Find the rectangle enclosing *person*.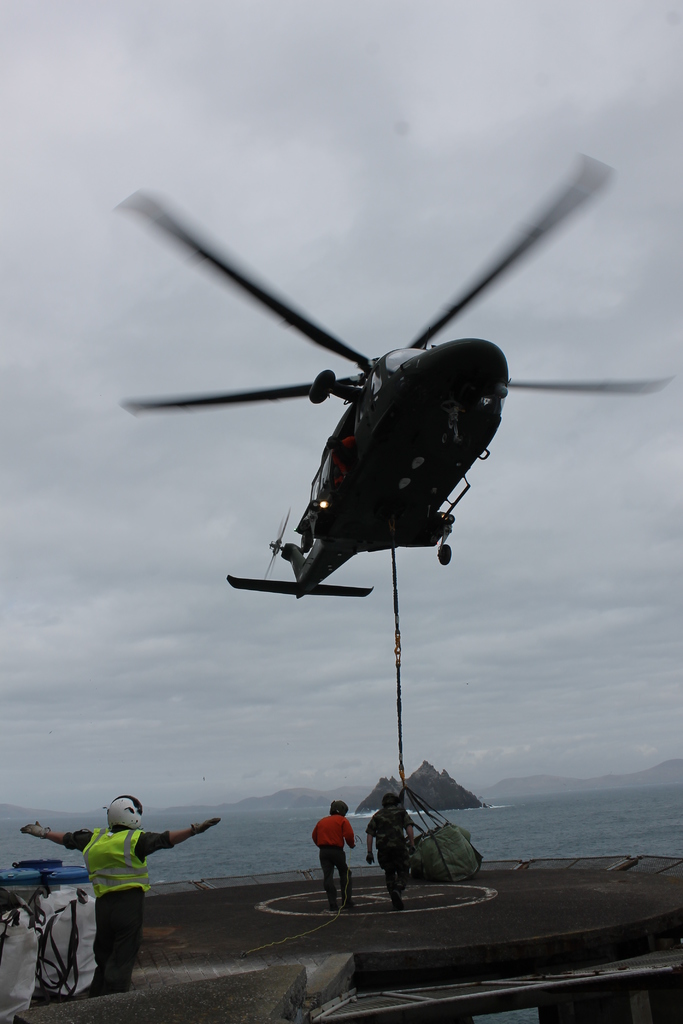
302,816,361,906.
